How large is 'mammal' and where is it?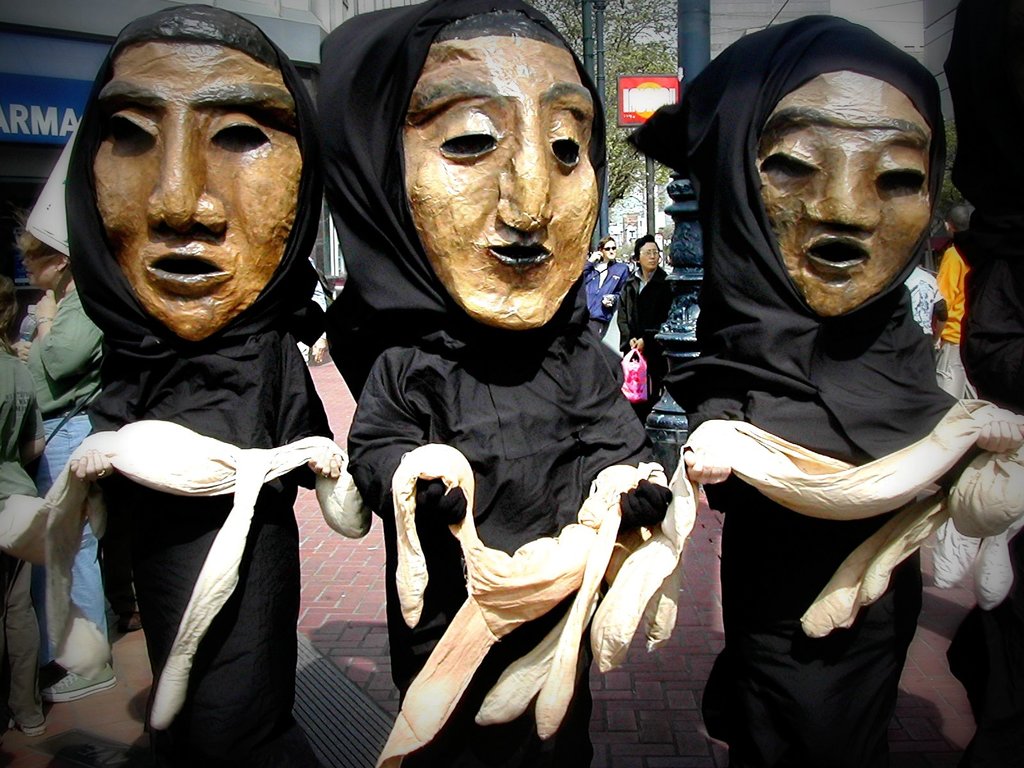
Bounding box: [x1=614, y1=226, x2=678, y2=428].
